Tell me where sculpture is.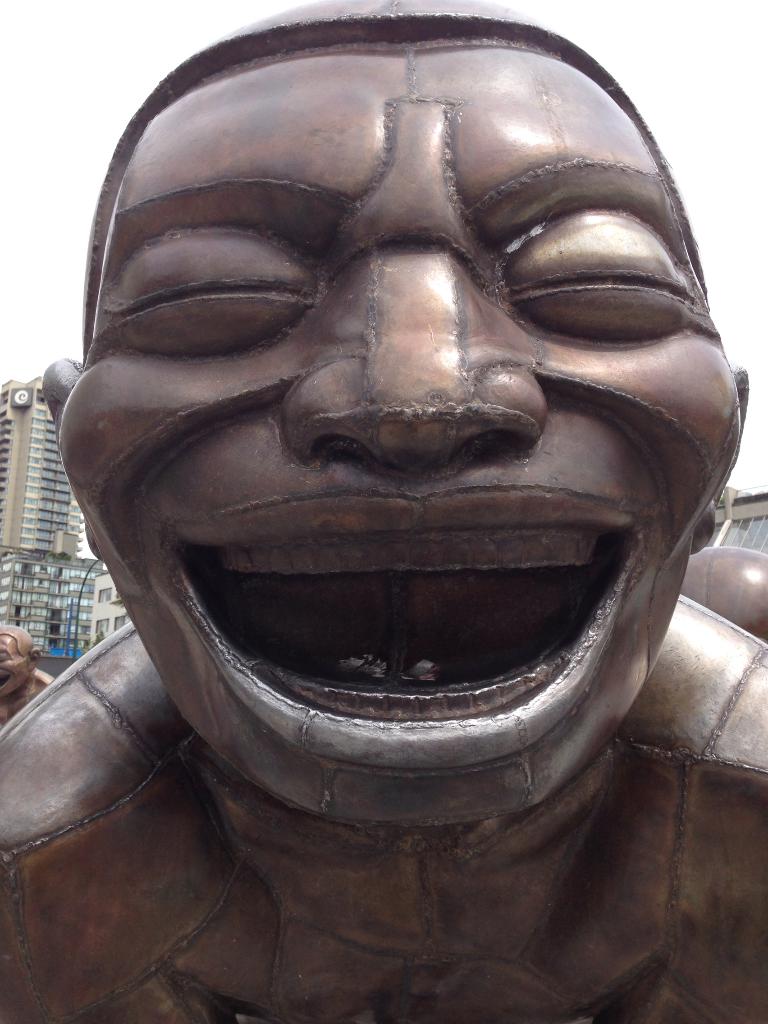
sculpture is at crop(0, 3, 767, 1023).
